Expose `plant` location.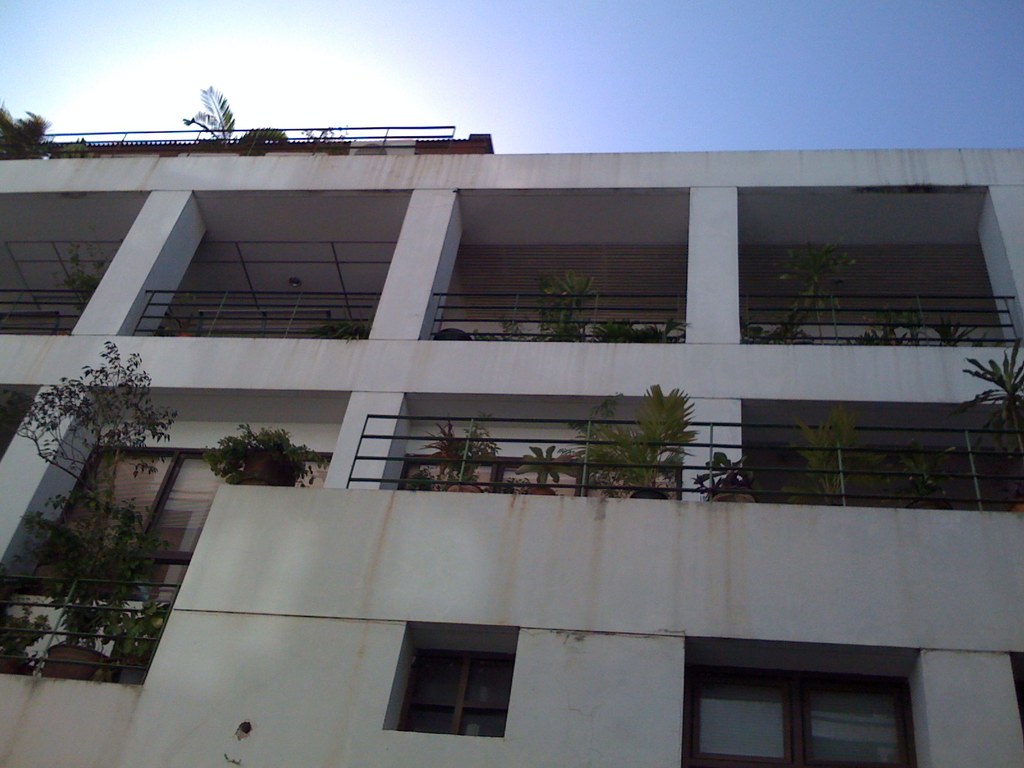
Exposed at 235/118/276/152.
